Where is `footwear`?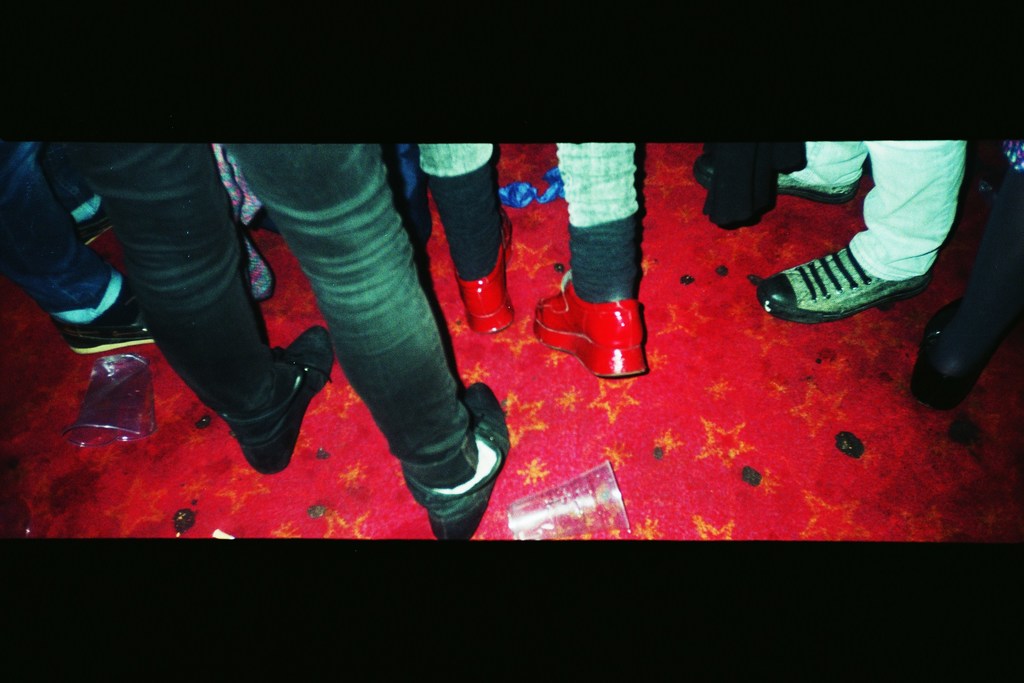
[228,324,336,473].
